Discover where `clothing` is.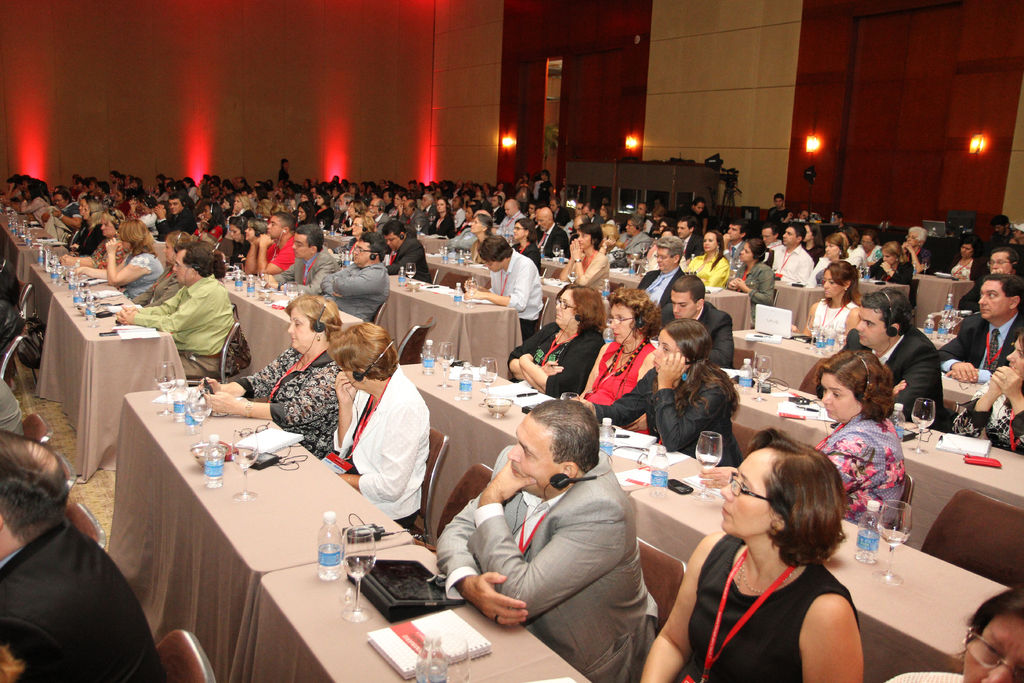
Discovered at detection(593, 362, 728, 475).
